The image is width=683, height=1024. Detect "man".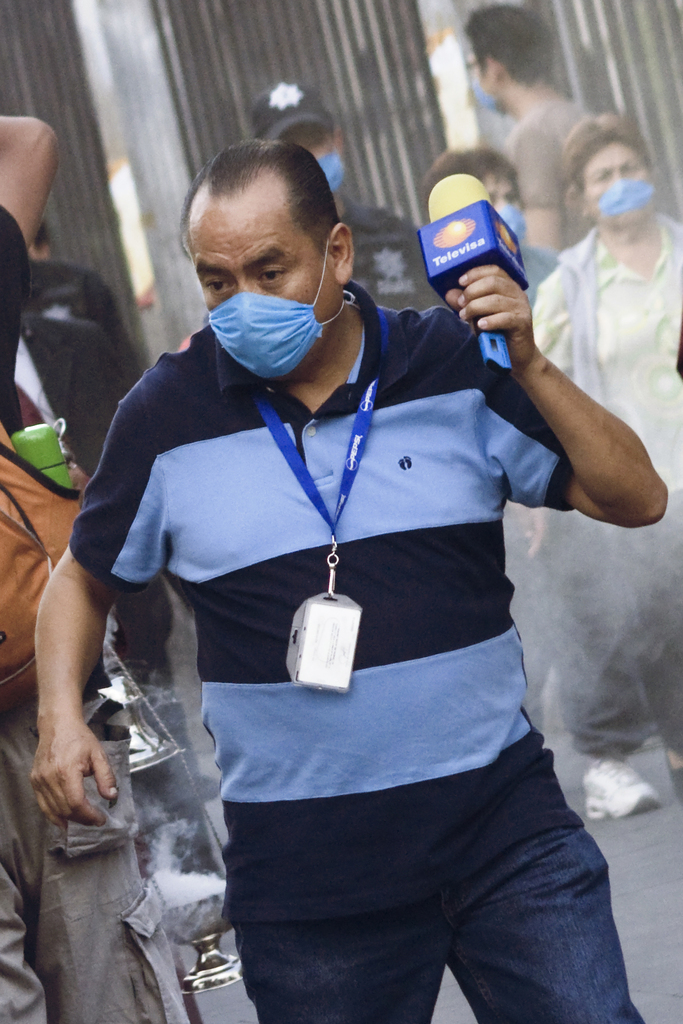
Detection: BBox(457, 4, 585, 259).
